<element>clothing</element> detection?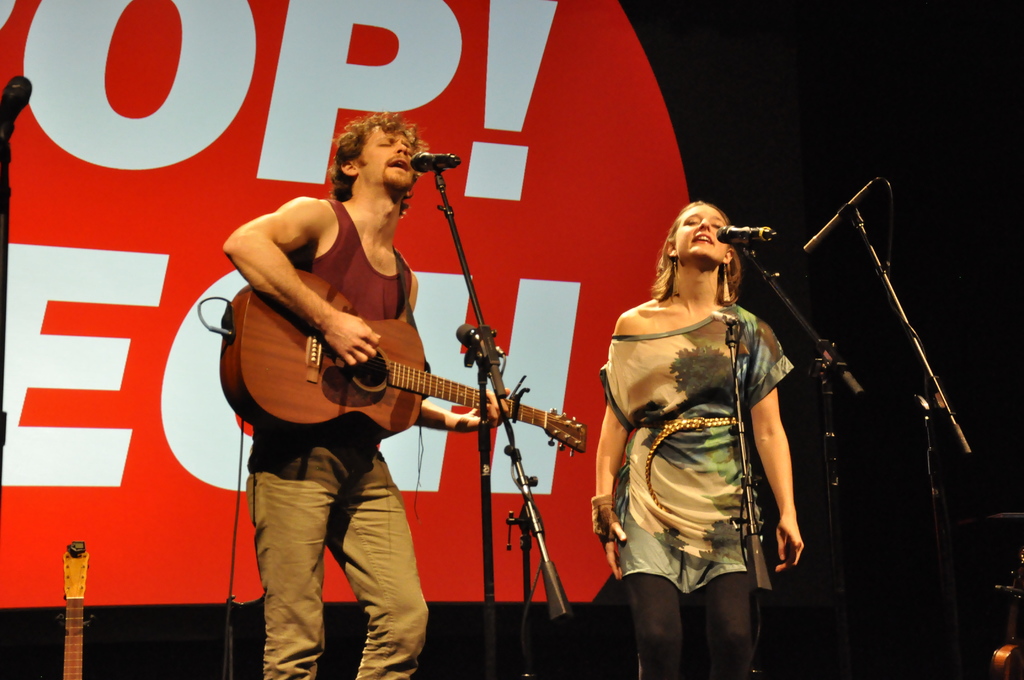
box=[600, 303, 792, 679]
